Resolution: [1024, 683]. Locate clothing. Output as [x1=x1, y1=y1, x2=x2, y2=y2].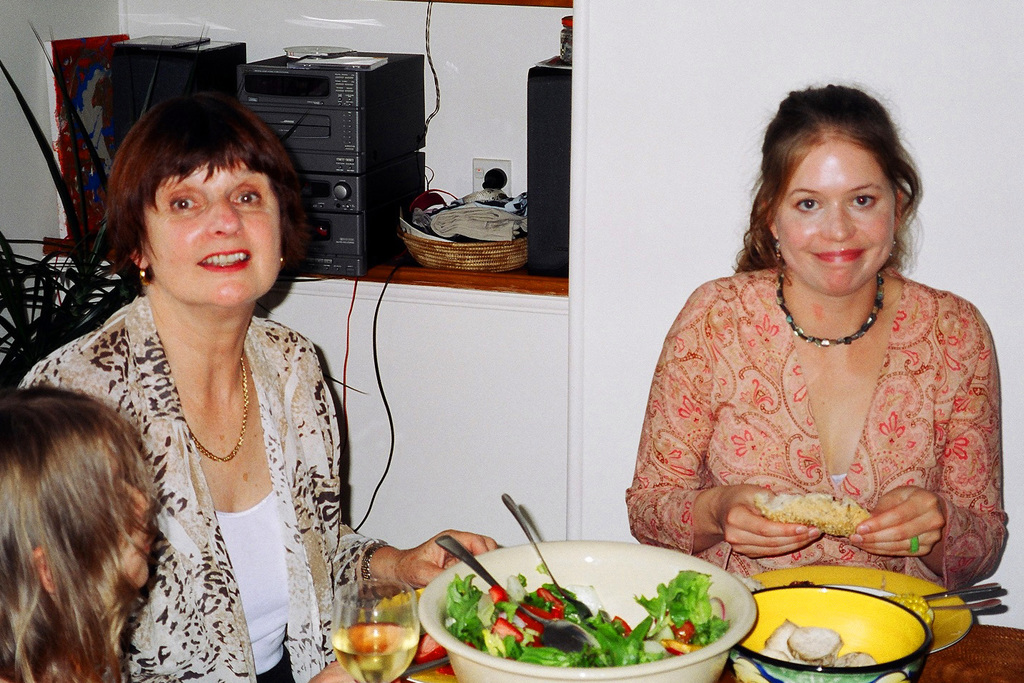
[x1=638, y1=251, x2=1000, y2=582].
